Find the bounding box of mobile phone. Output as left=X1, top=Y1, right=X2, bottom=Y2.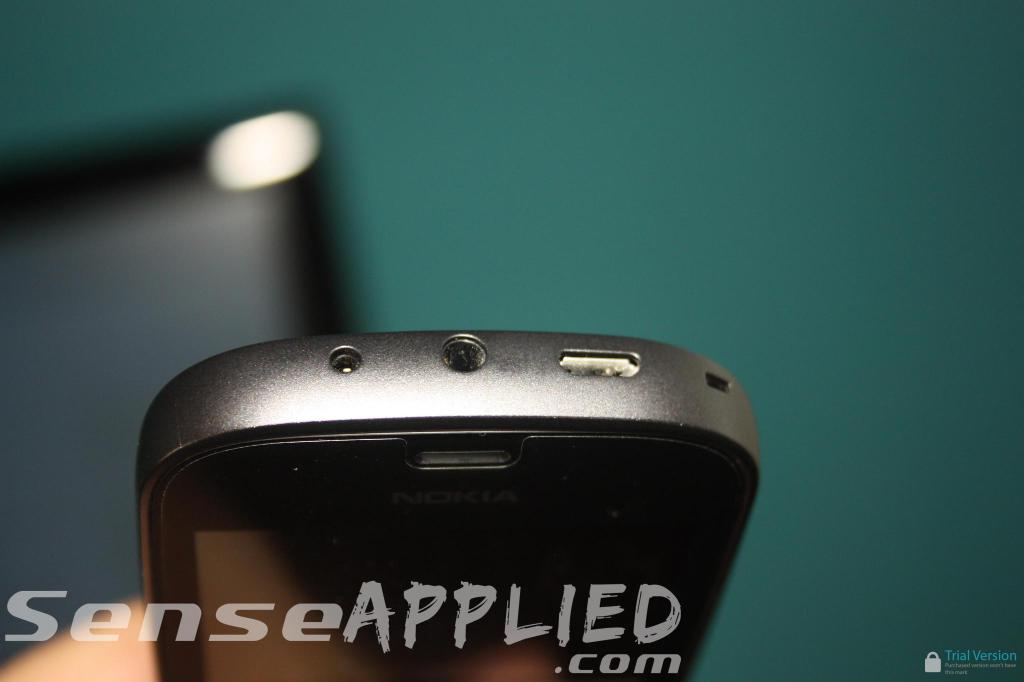
left=132, top=329, right=759, bottom=681.
